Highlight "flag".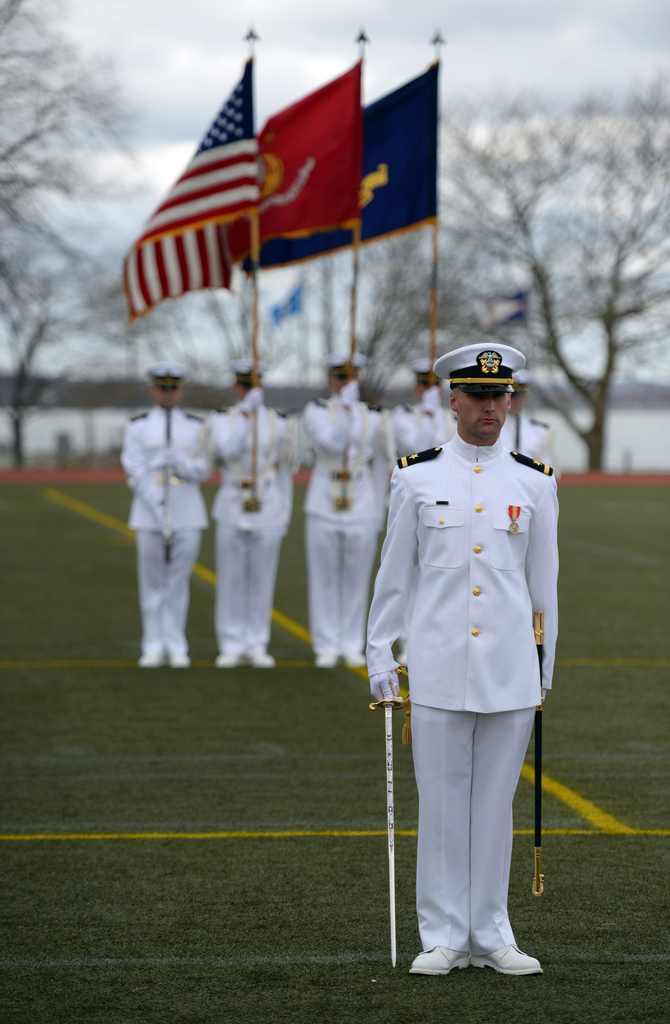
Highlighted region: (left=253, top=47, right=440, bottom=278).
